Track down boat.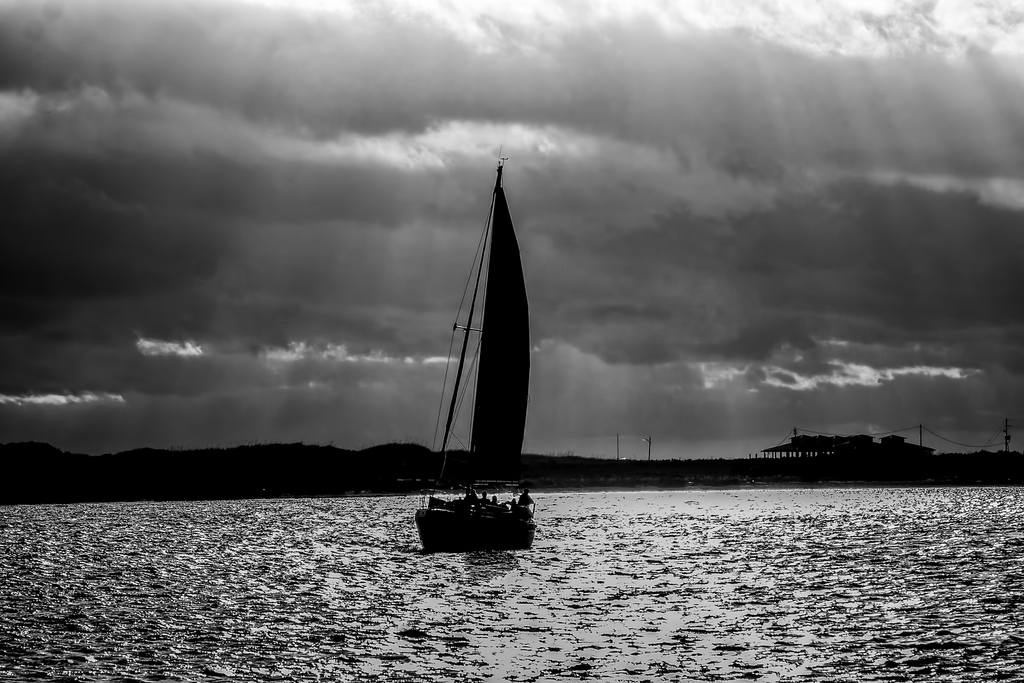
Tracked to {"left": 408, "top": 151, "right": 554, "bottom": 570}.
